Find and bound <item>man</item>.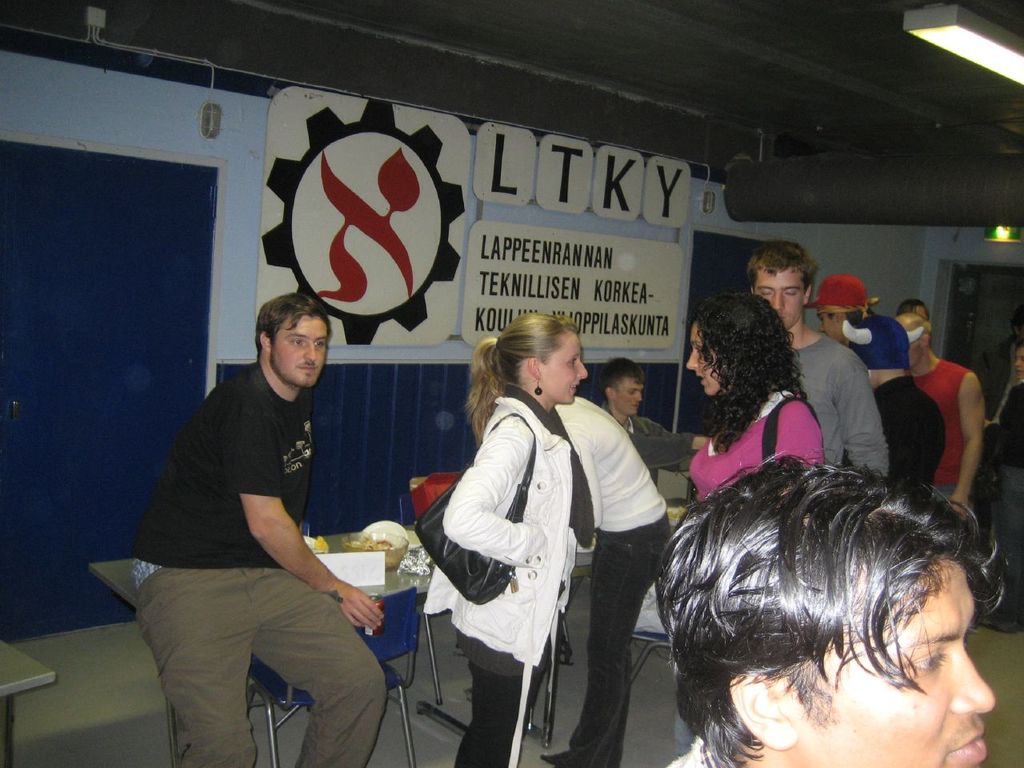
Bound: box=[983, 308, 1023, 428].
